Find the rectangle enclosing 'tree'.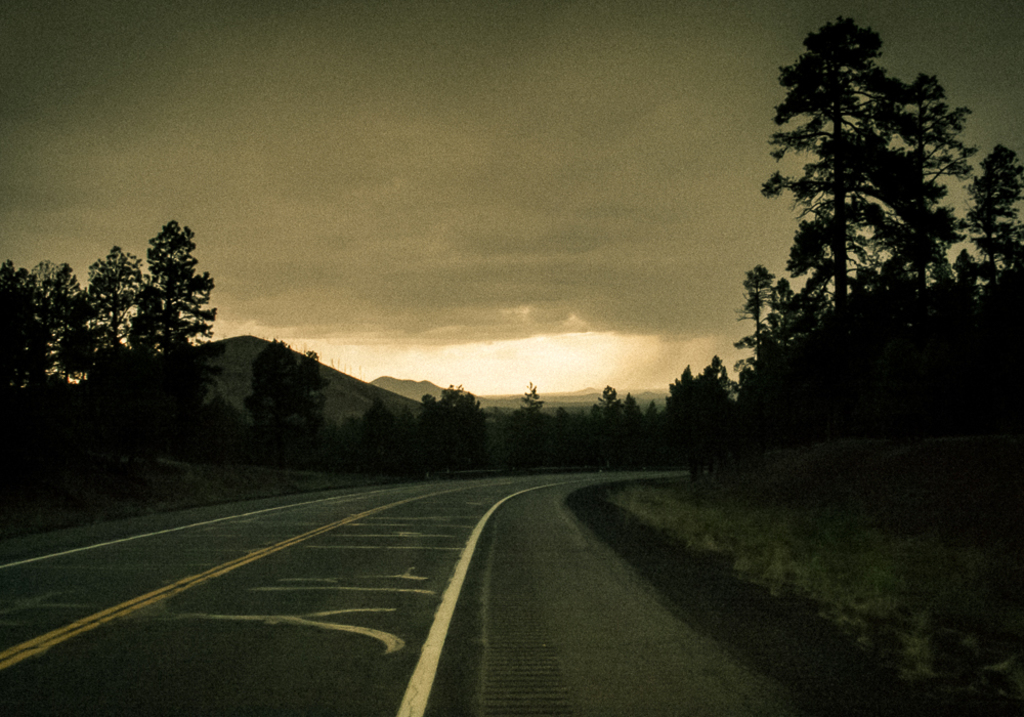
621,394,647,454.
